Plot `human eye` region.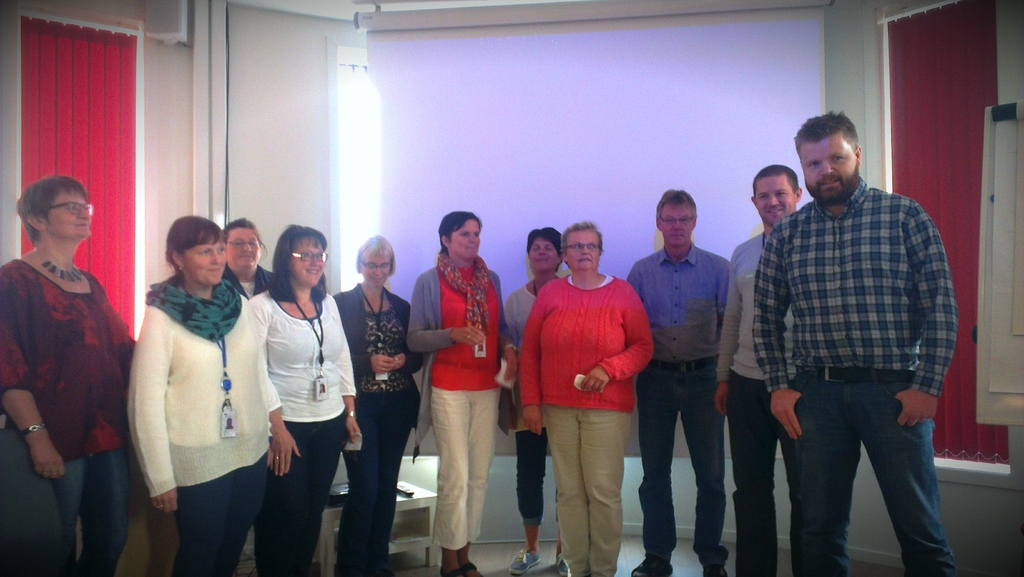
Plotted at [589,243,598,251].
